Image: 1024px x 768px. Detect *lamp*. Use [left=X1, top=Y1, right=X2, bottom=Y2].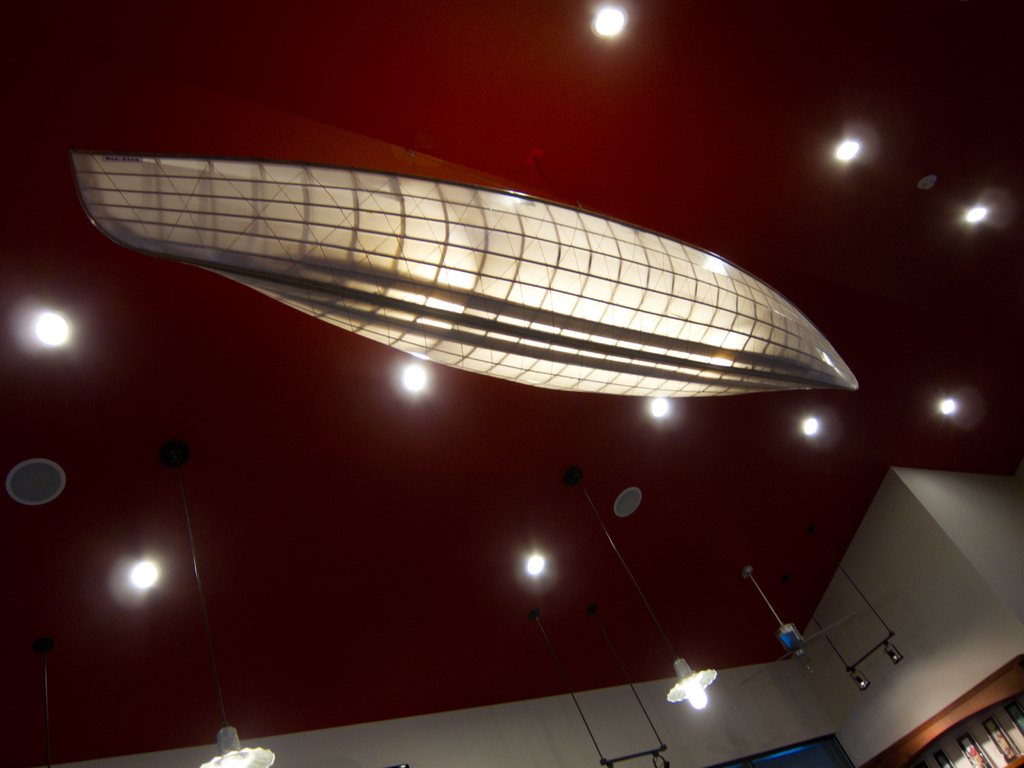
[left=129, top=561, right=161, bottom=591].
